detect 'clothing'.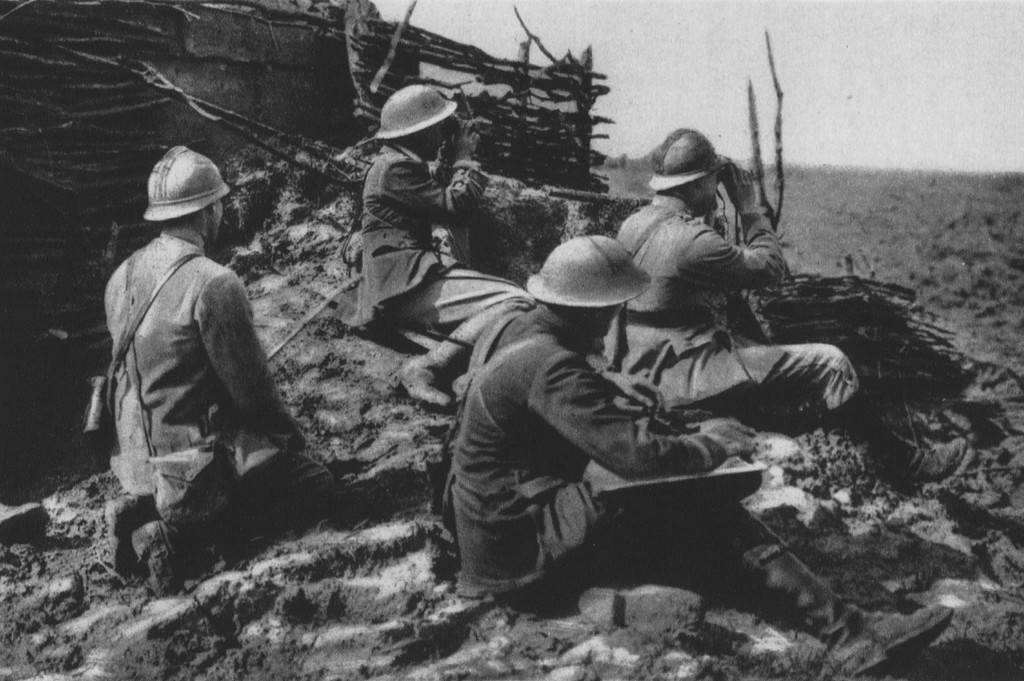
Detected at locate(104, 230, 335, 550).
